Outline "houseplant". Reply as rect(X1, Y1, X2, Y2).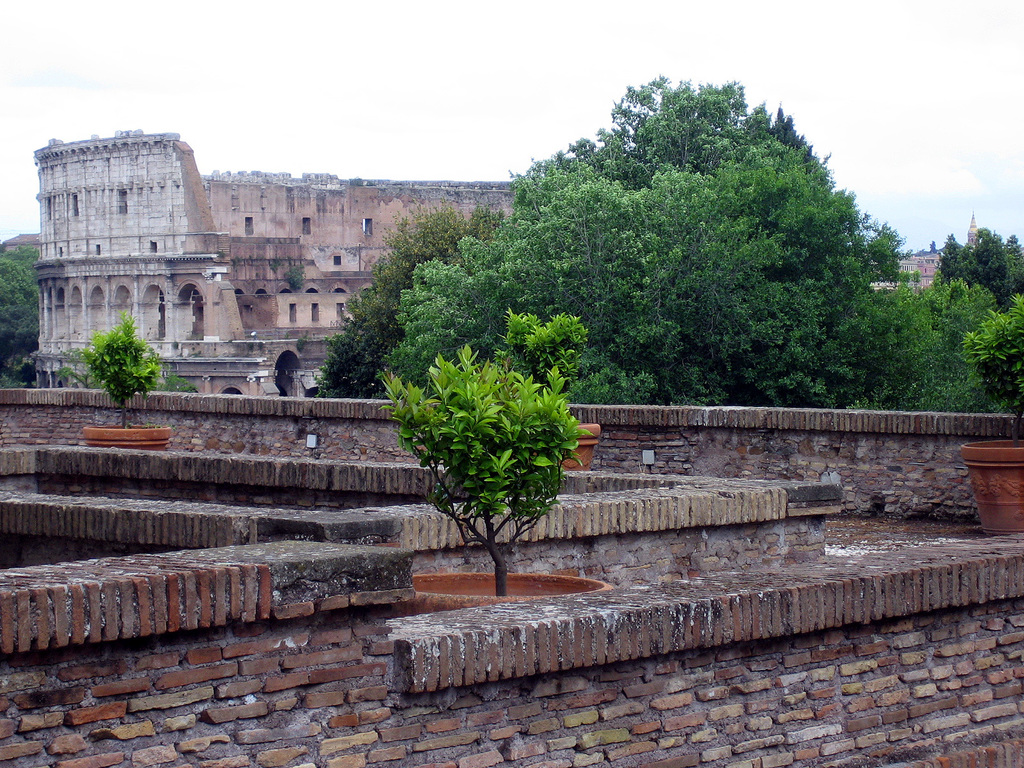
rect(490, 304, 603, 467).
